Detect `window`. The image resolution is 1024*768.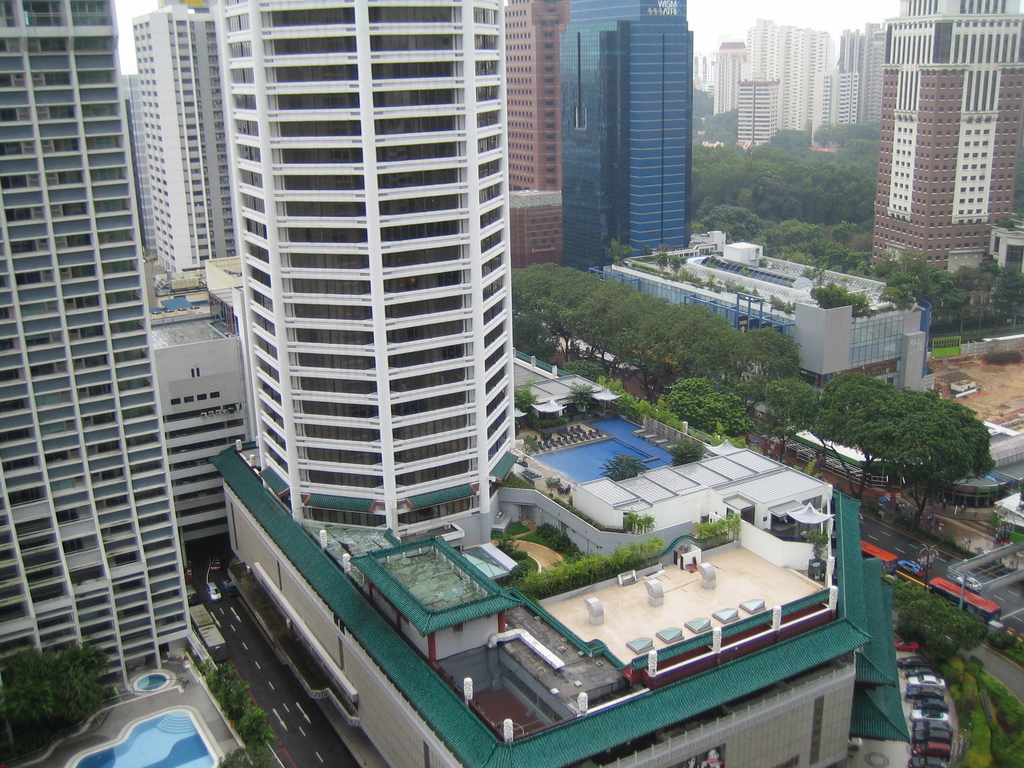
[left=230, top=120, right=259, bottom=136].
